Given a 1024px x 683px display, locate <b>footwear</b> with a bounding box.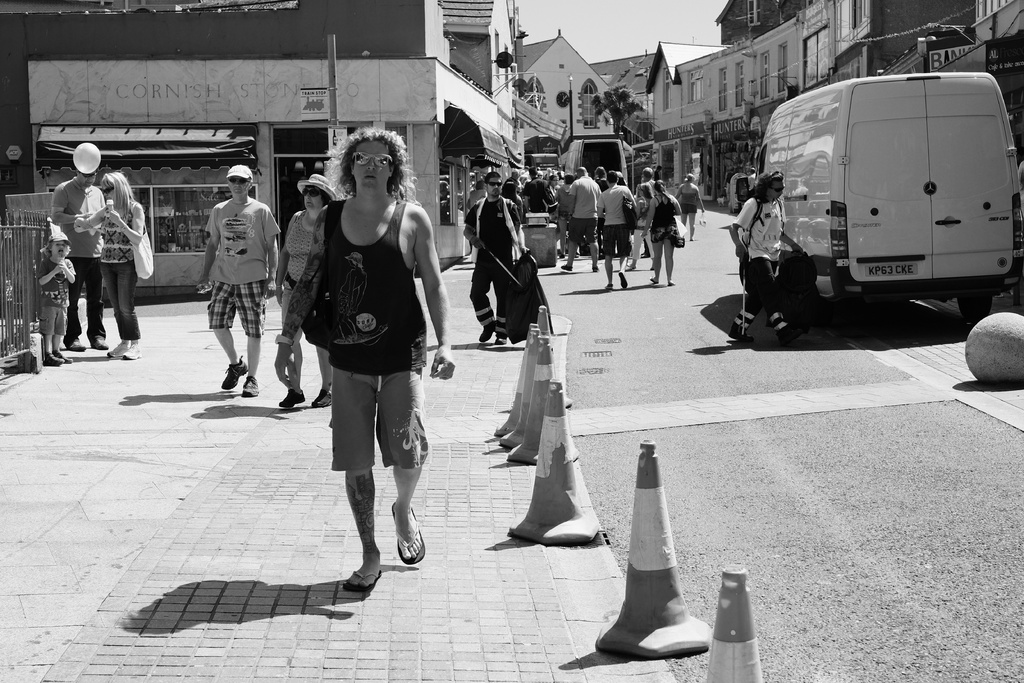
Located: bbox(390, 502, 428, 567).
